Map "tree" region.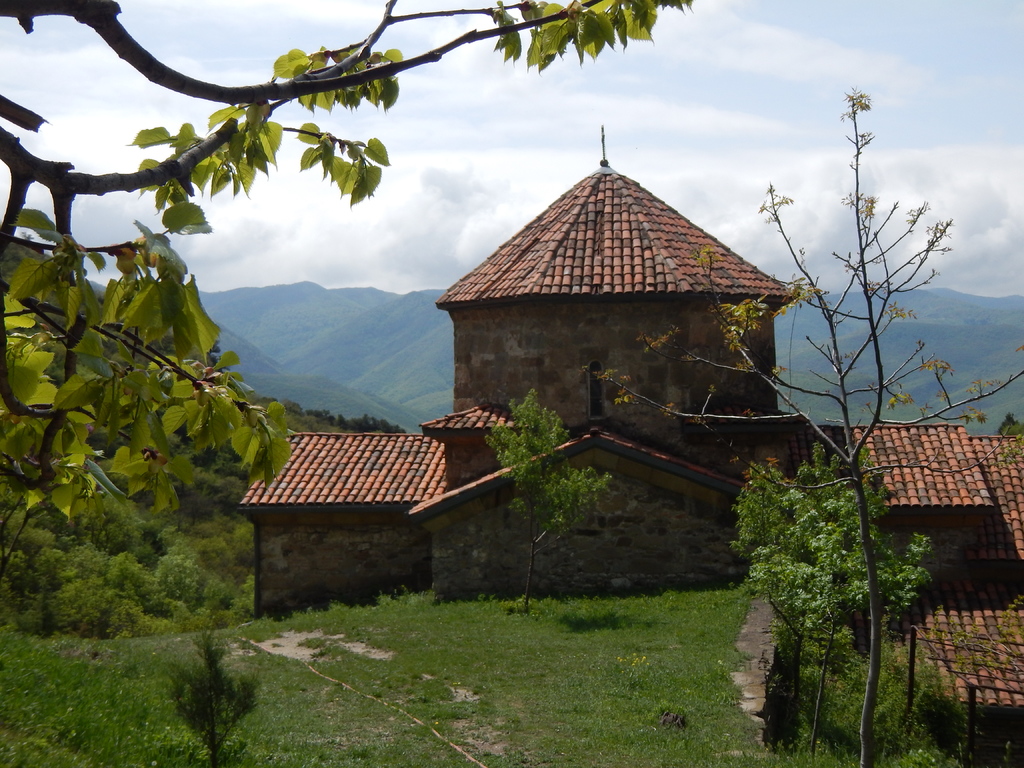
Mapped to [0, 0, 695, 528].
